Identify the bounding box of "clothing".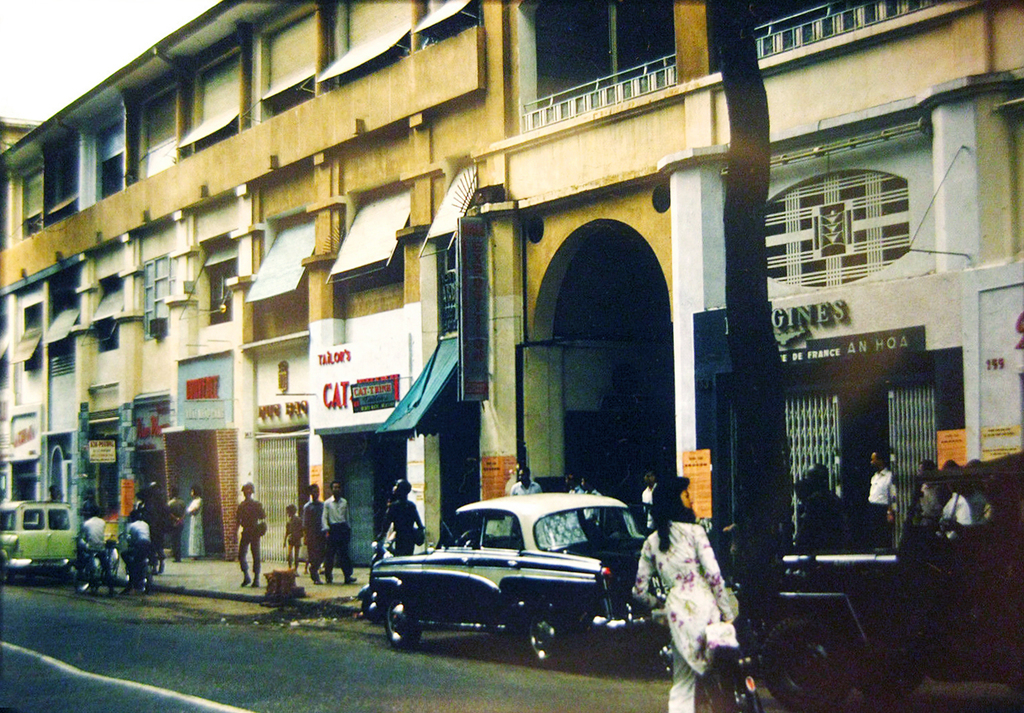
[969,492,984,531].
